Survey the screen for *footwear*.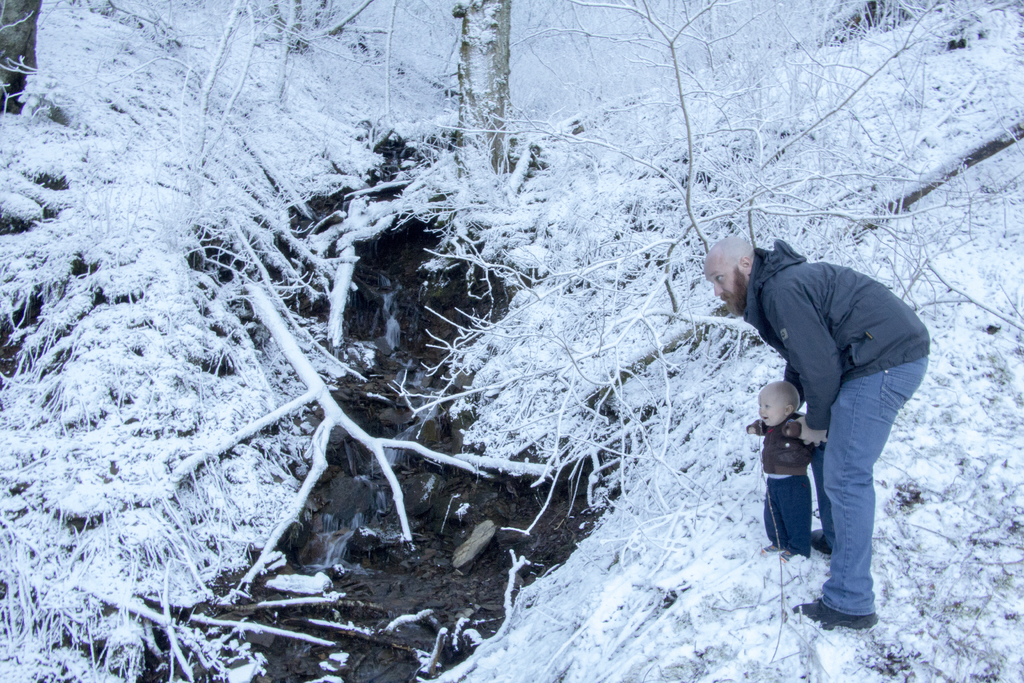
Survey found: 812:528:840:554.
